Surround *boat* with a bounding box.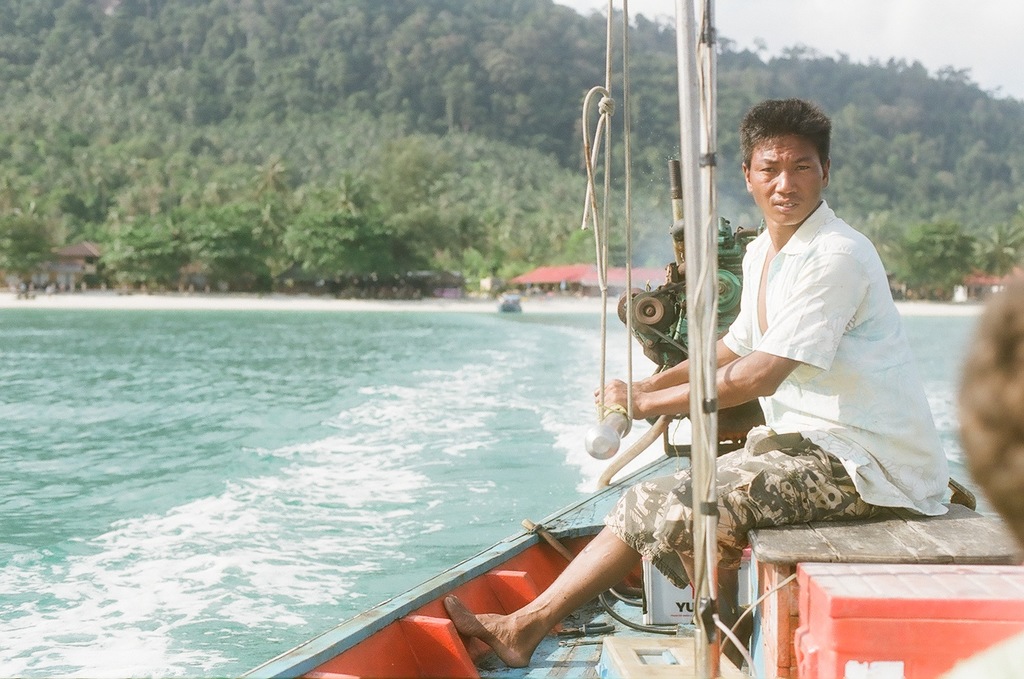
(left=241, top=0, right=1023, bottom=678).
